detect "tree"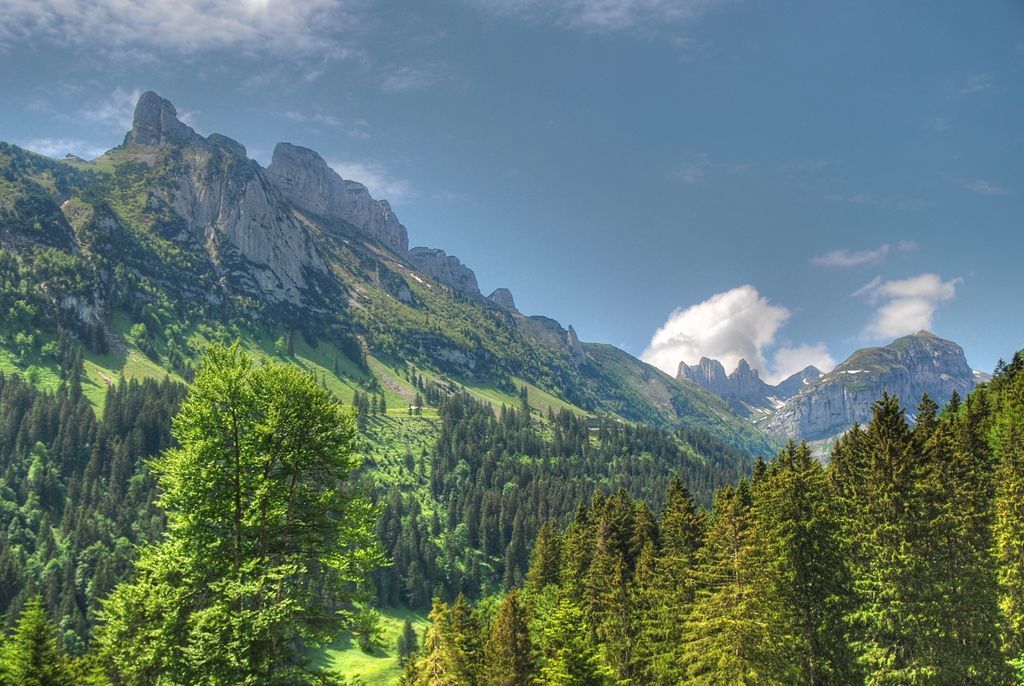
BBox(73, 404, 107, 477)
